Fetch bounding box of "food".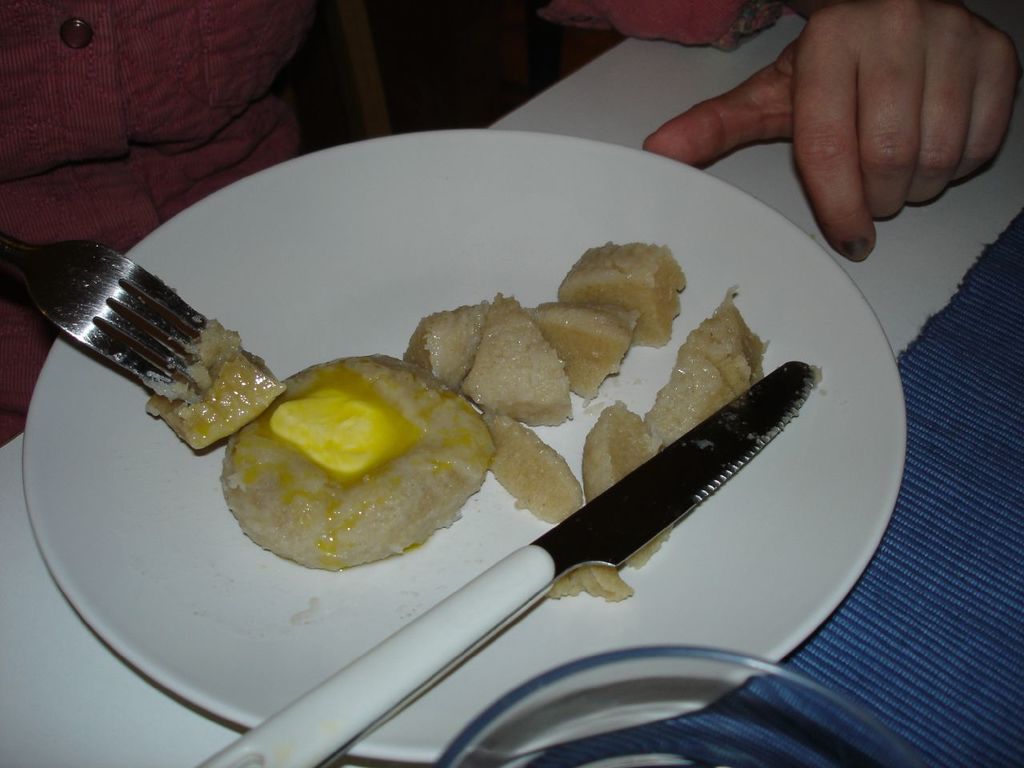
Bbox: x1=554, y1=559, x2=634, y2=602.
